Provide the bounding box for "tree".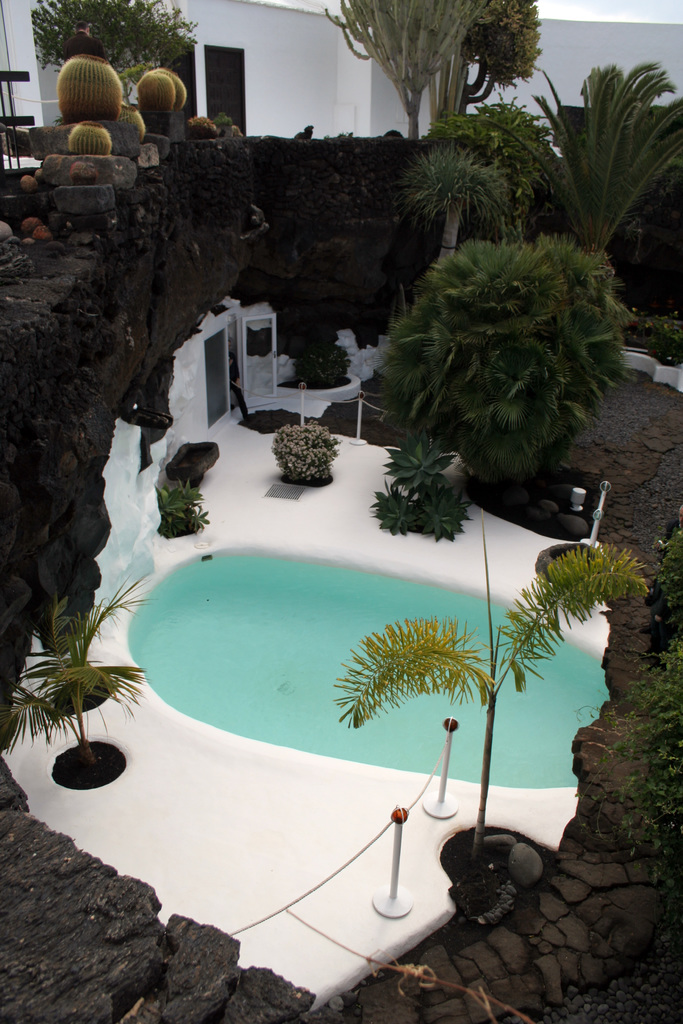
region(435, 0, 556, 134).
